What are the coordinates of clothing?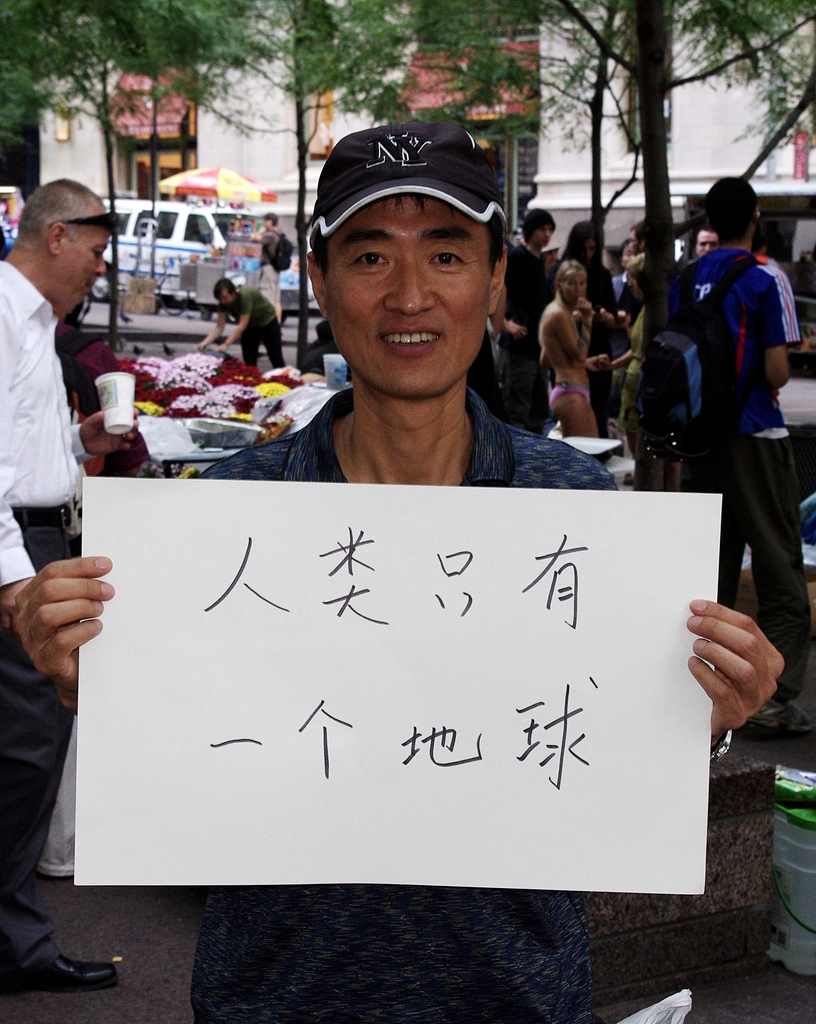
bbox(690, 430, 801, 705).
